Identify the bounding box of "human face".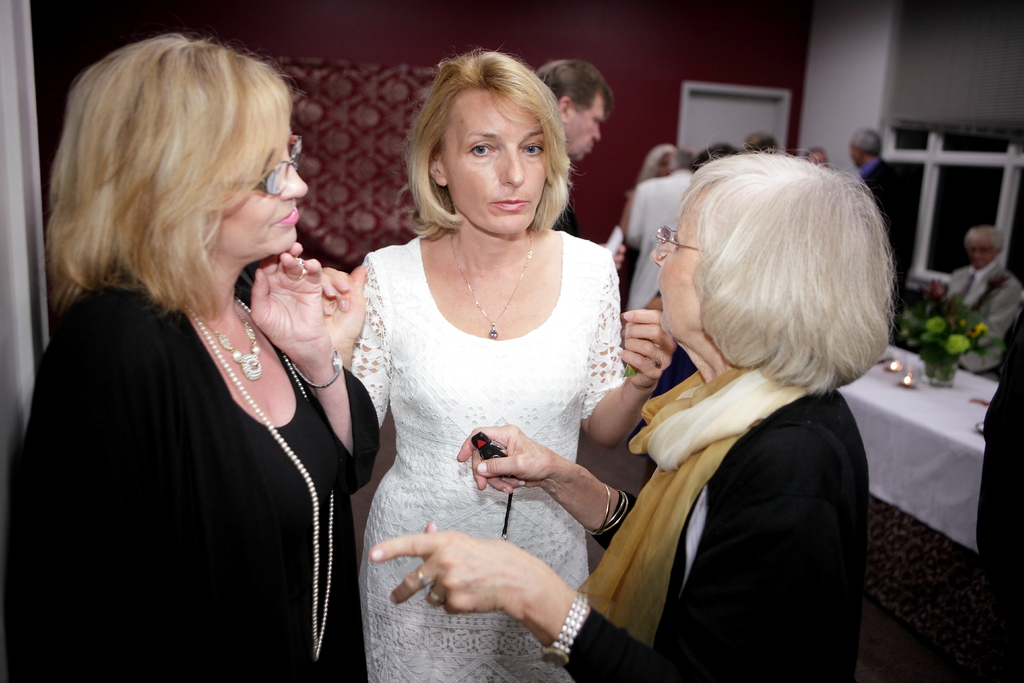
[559,85,610,160].
